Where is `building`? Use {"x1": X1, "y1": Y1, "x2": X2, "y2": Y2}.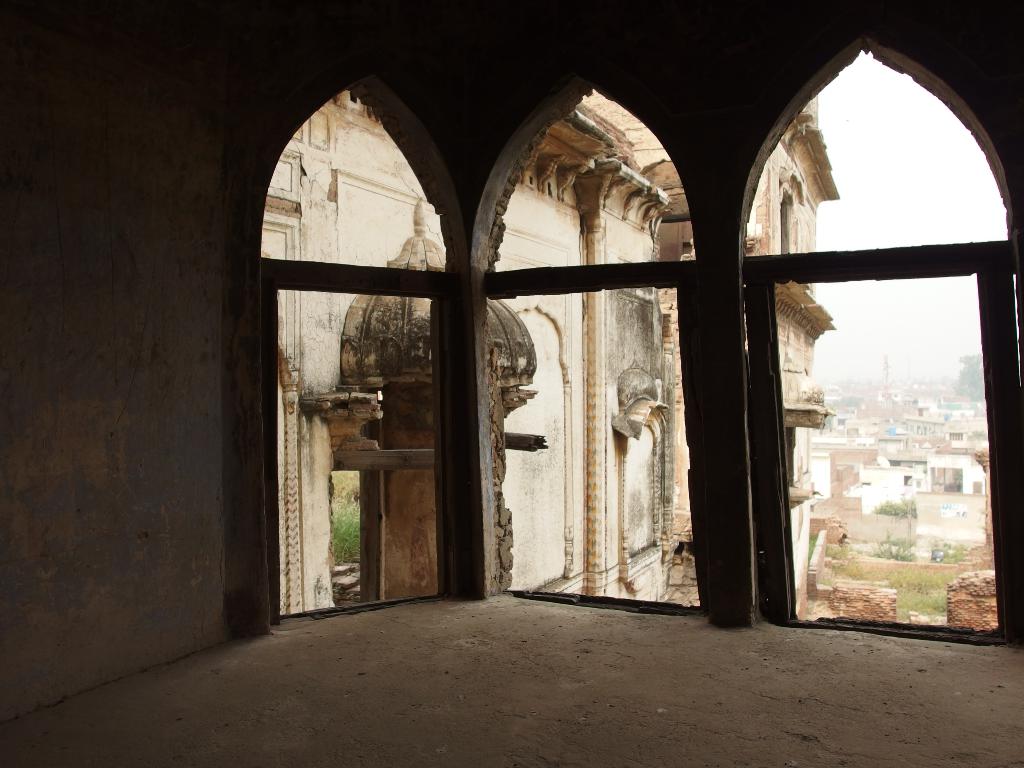
{"x1": 0, "y1": 0, "x2": 1023, "y2": 767}.
